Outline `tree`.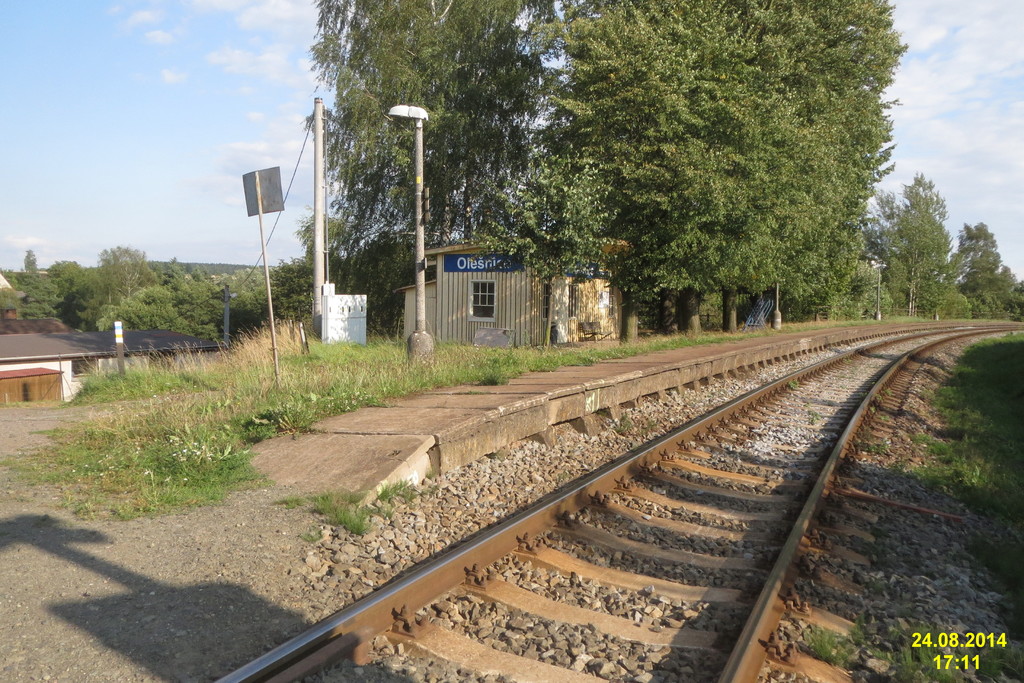
Outline: (left=994, top=261, right=1023, bottom=325).
